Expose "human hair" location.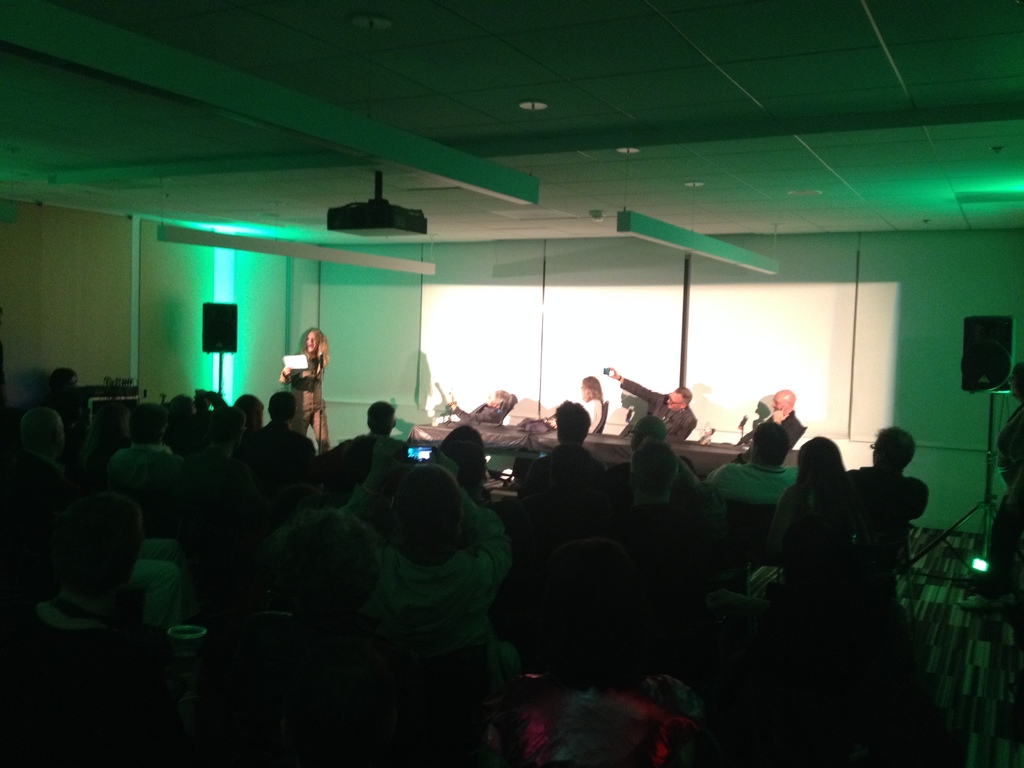
Exposed at region(296, 326, 328, 377).
